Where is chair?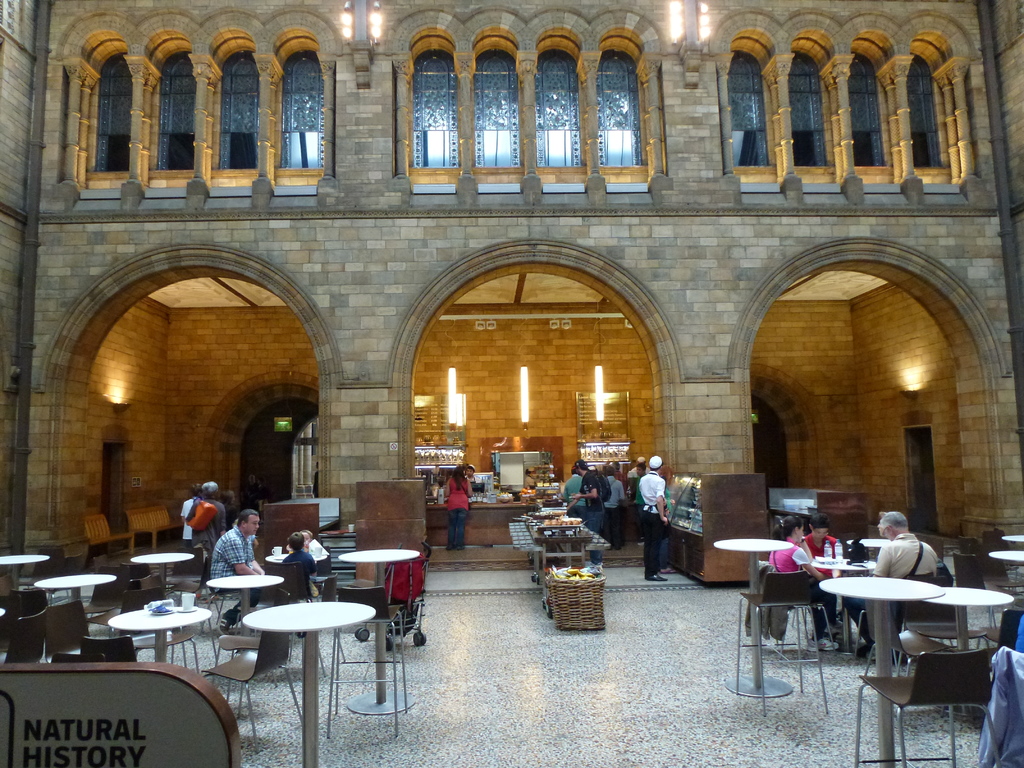
left=84, top=637, right=140, bottom=662.
